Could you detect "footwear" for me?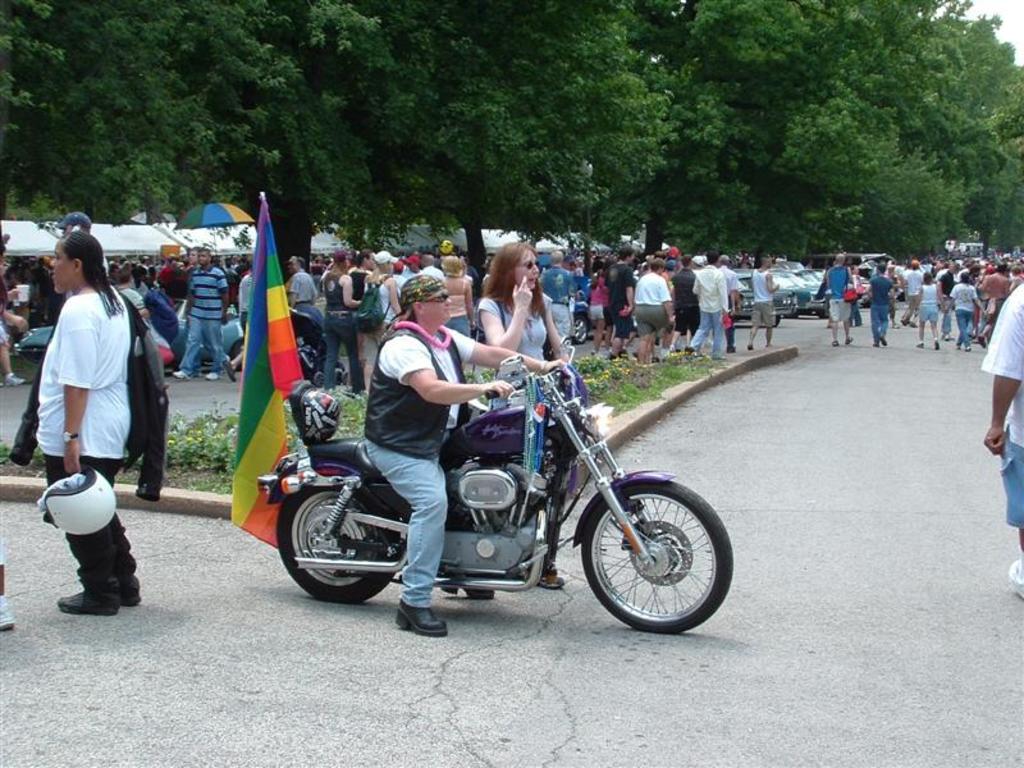
Detection result: select_region(0, 602, 19, 635).
